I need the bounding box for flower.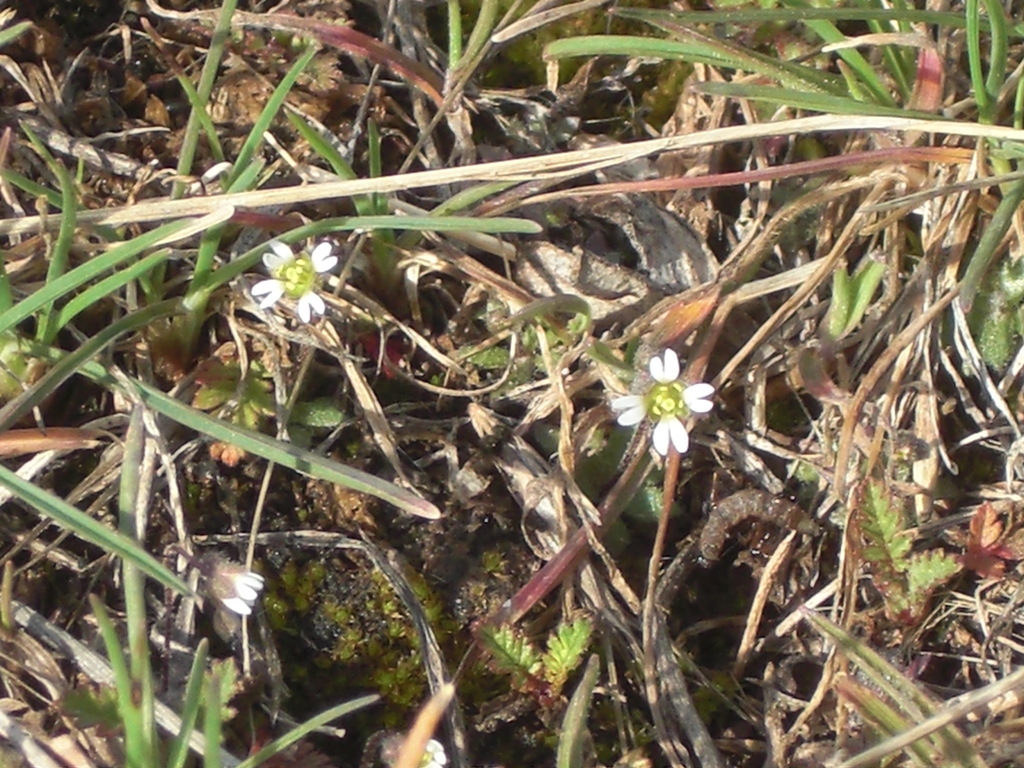
Here it is: select_region(213, 575, 262, 616).
